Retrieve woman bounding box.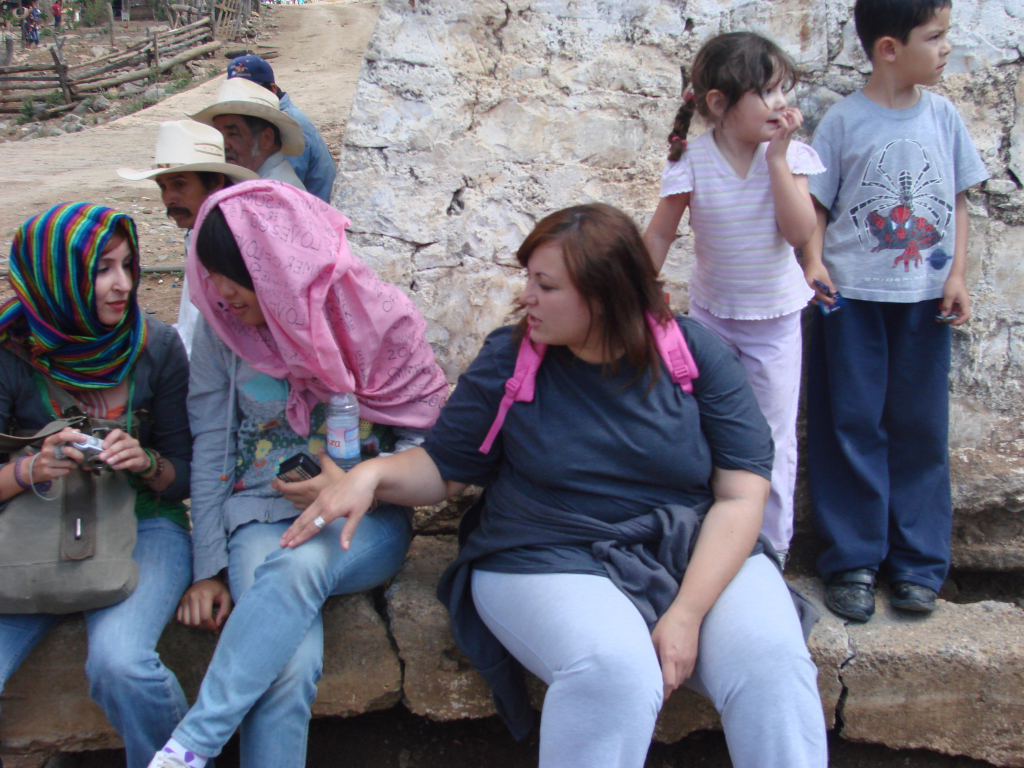
Bounding box: (278,203,829,767).
